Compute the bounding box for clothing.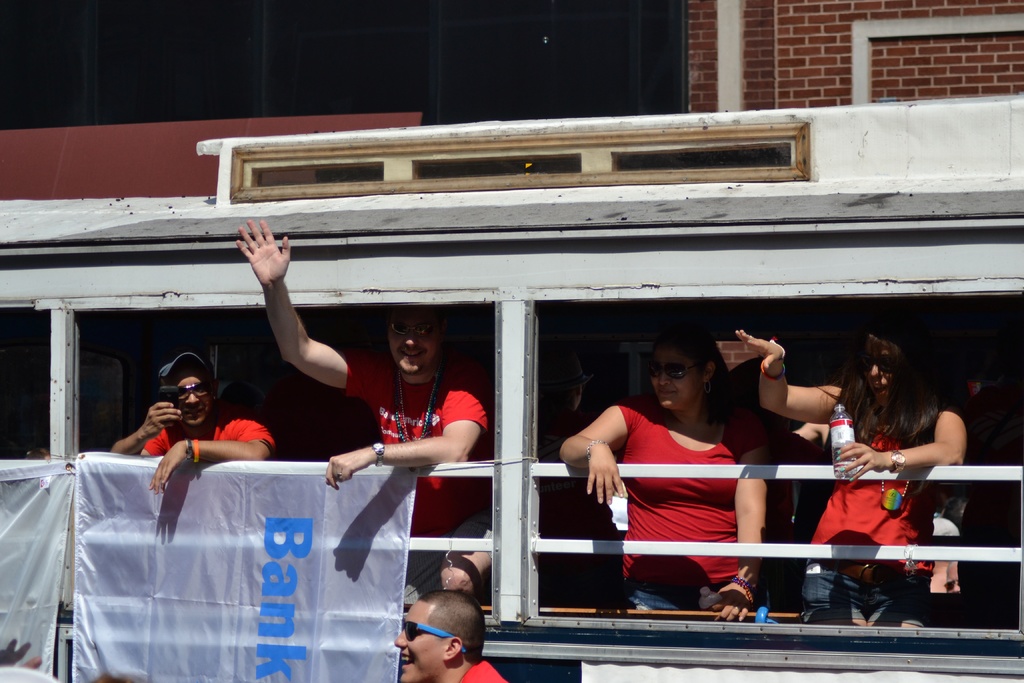
[left=145, top=425, right=281, bottom=457].
